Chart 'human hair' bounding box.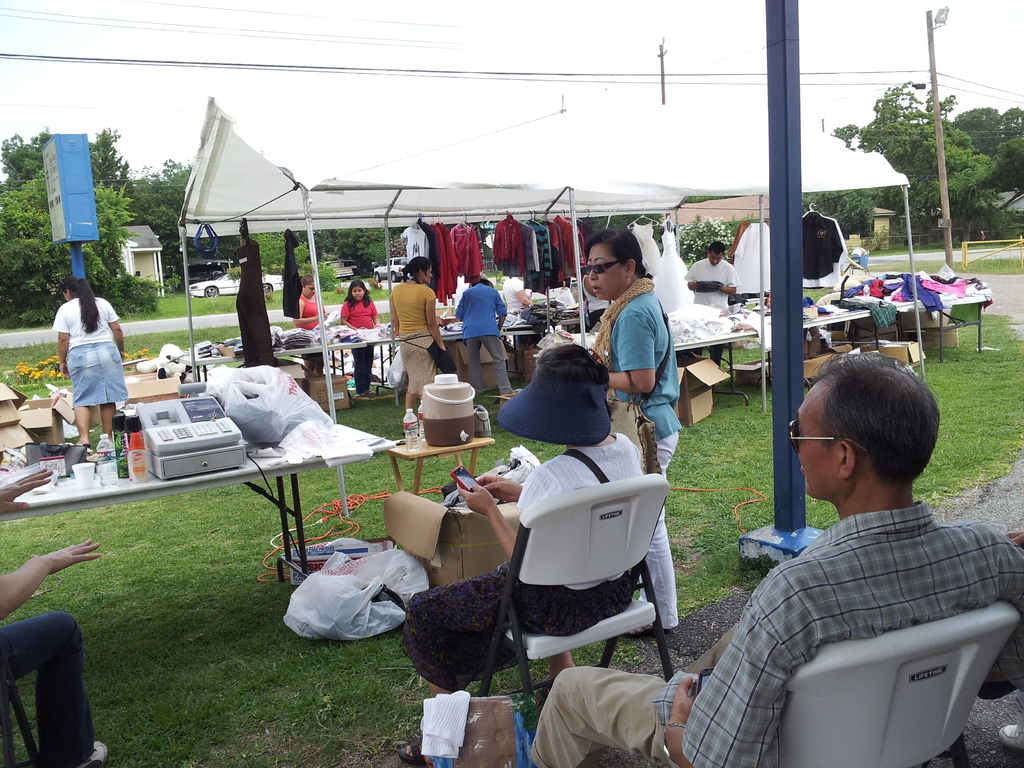
Charted: {"left": 583, "top": 224, "right": 654, "bottom": 281}.
